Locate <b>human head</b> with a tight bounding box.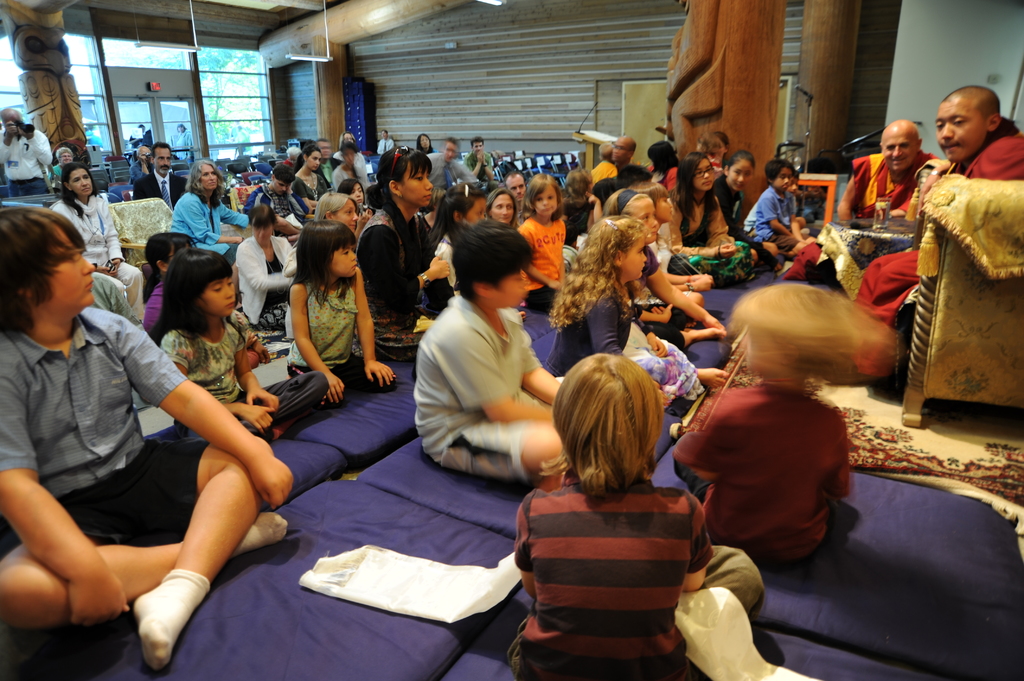
bbox(586, 216, 648, 283).
